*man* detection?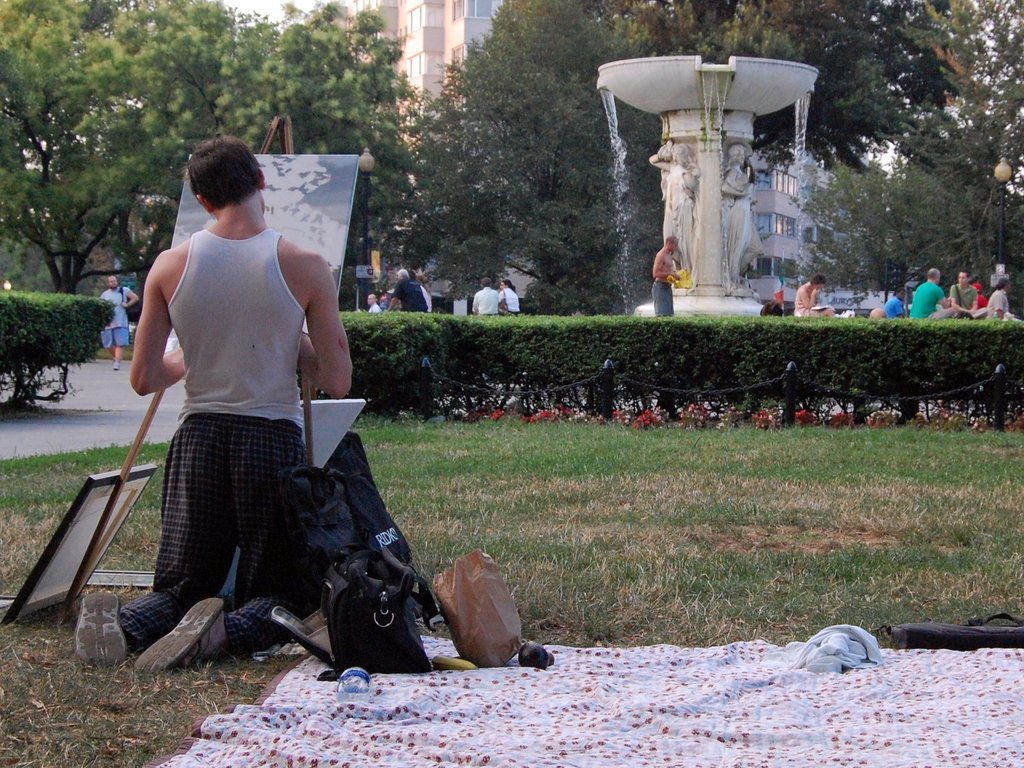
883:286:908:319
